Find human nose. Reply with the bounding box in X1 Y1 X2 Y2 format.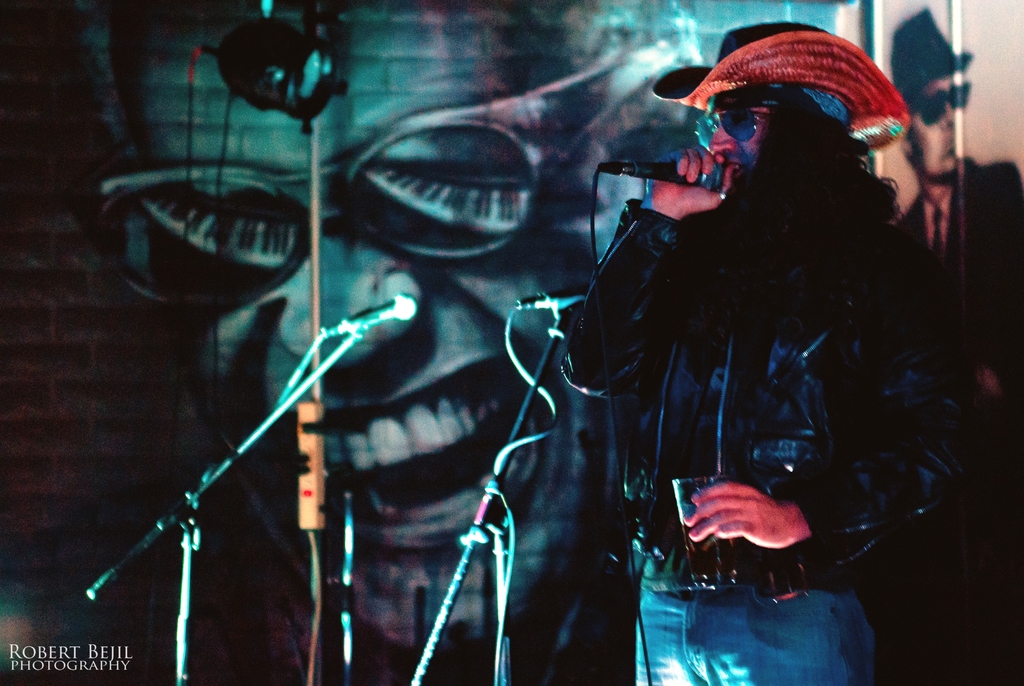
274 214 426 370.
